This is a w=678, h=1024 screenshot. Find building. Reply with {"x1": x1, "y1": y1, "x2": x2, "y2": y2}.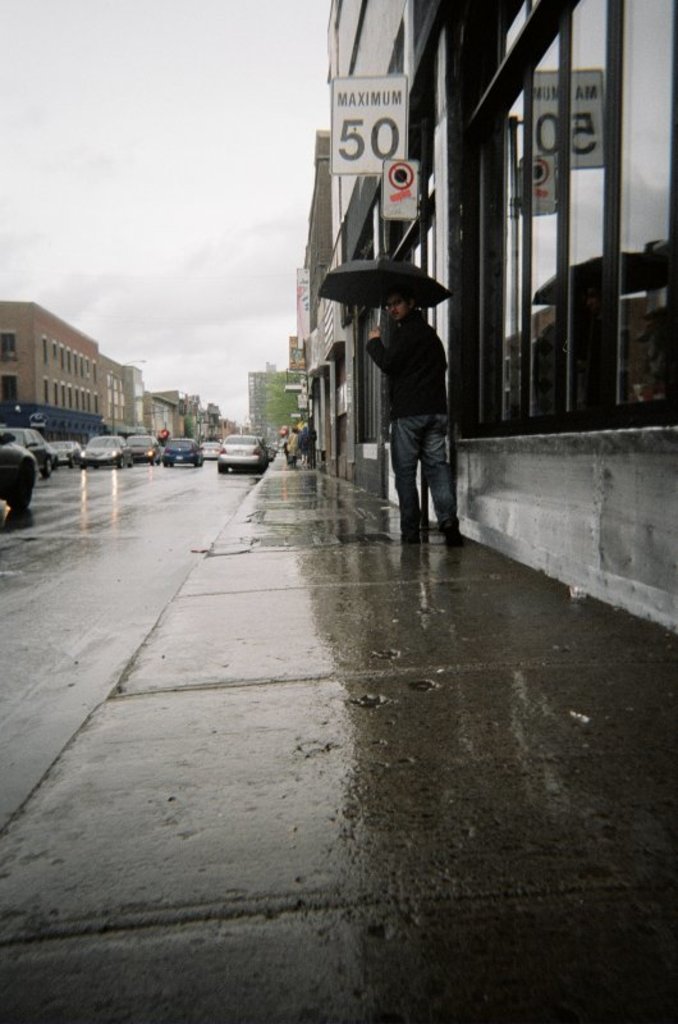
{"x1": 297, "y1": 256, "x2": 316, "y2": 466}.
